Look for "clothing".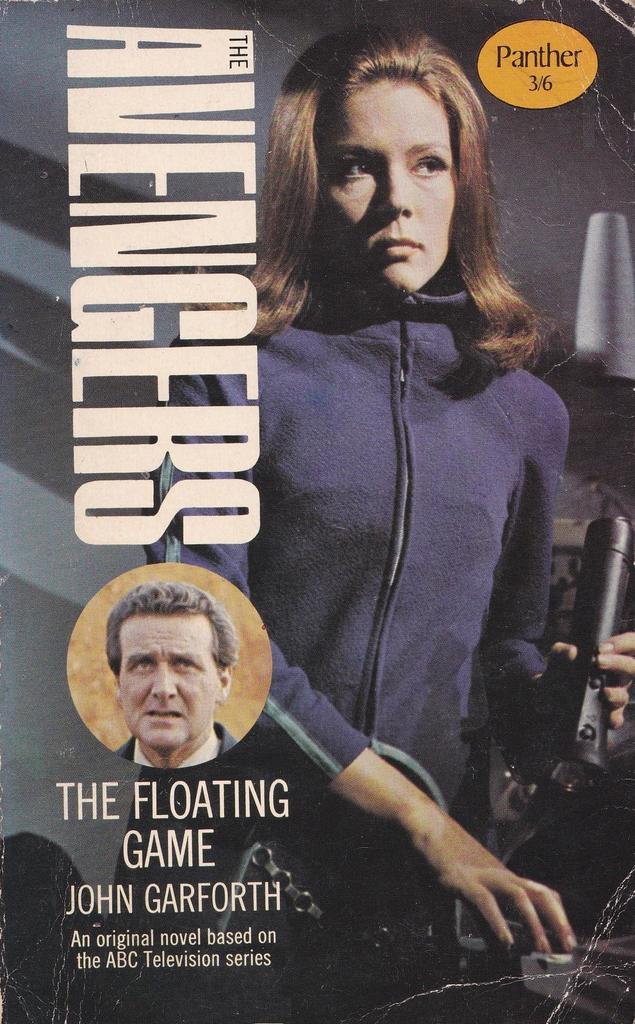
Found: 109 283 577 1023.
